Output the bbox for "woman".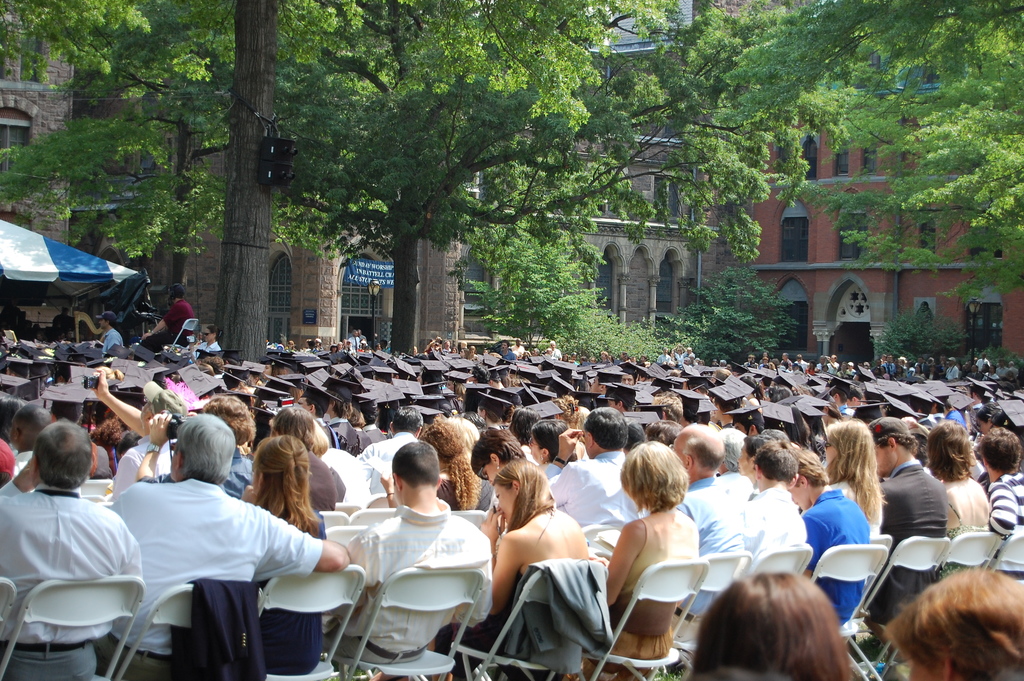
(x1=417, y1=419, x2=492, y2=507).
